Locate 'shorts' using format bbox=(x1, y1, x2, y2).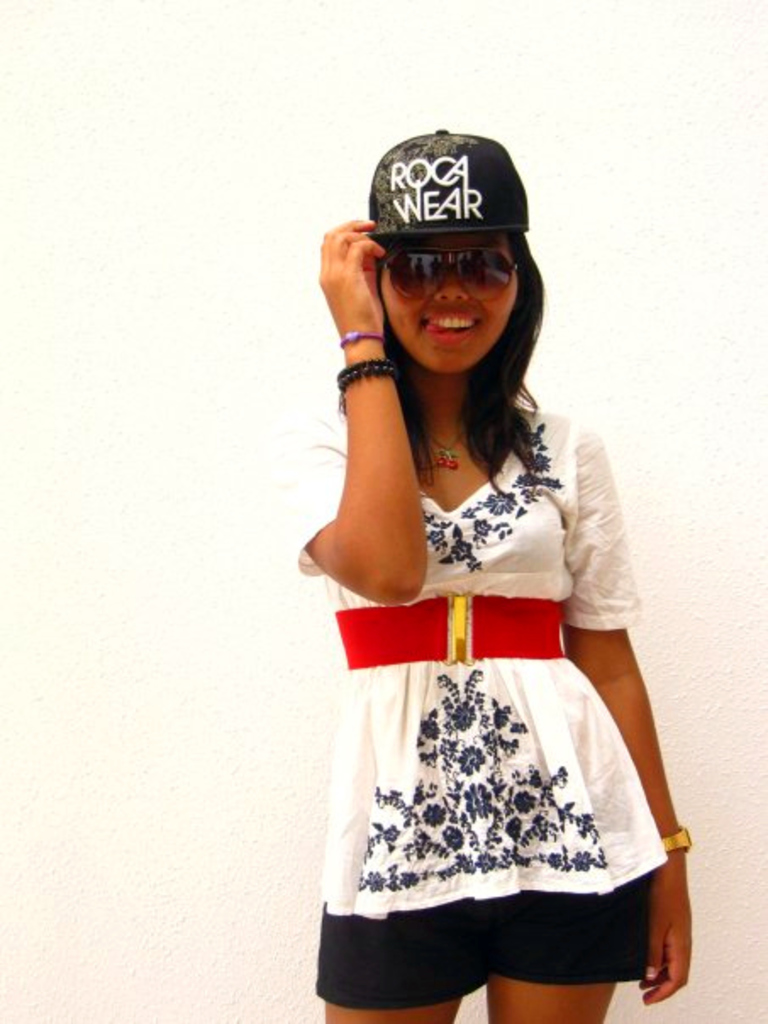
bbox=(314, 868, 653, 1009).
